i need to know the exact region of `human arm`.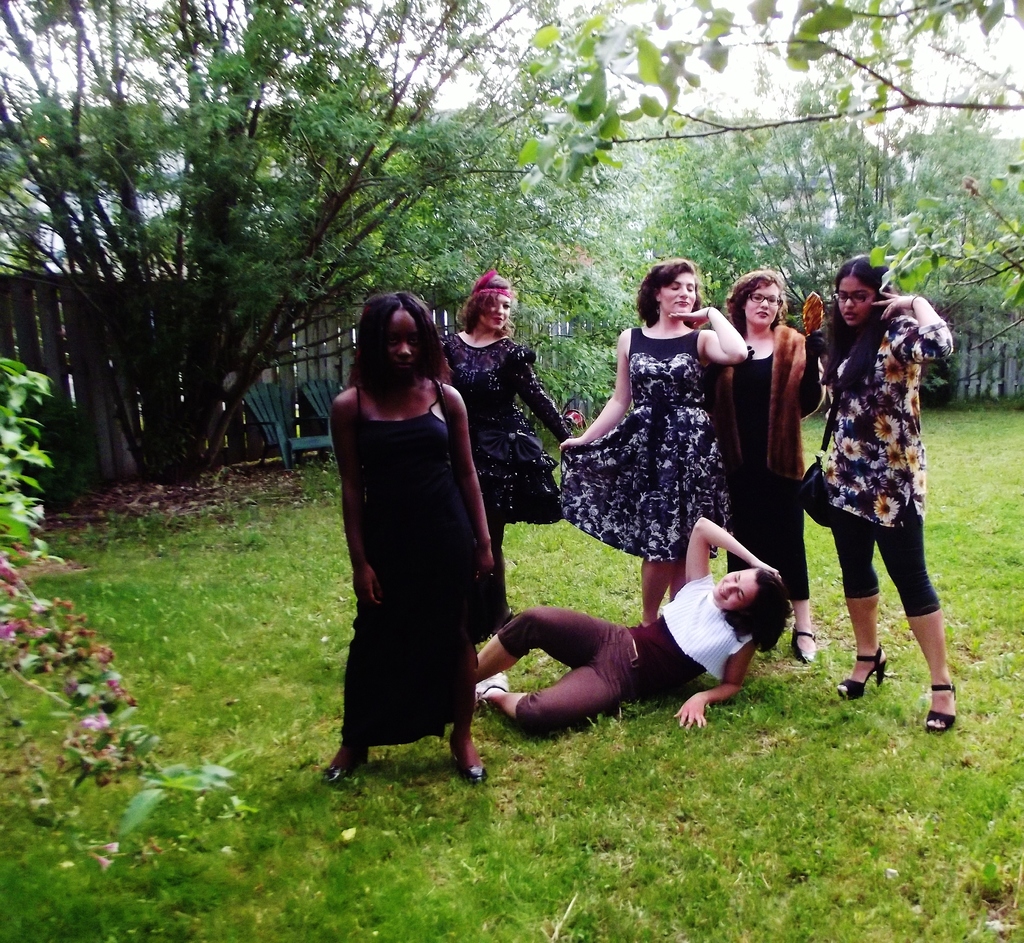
Region: Rect(685, 514, 779, 579).
